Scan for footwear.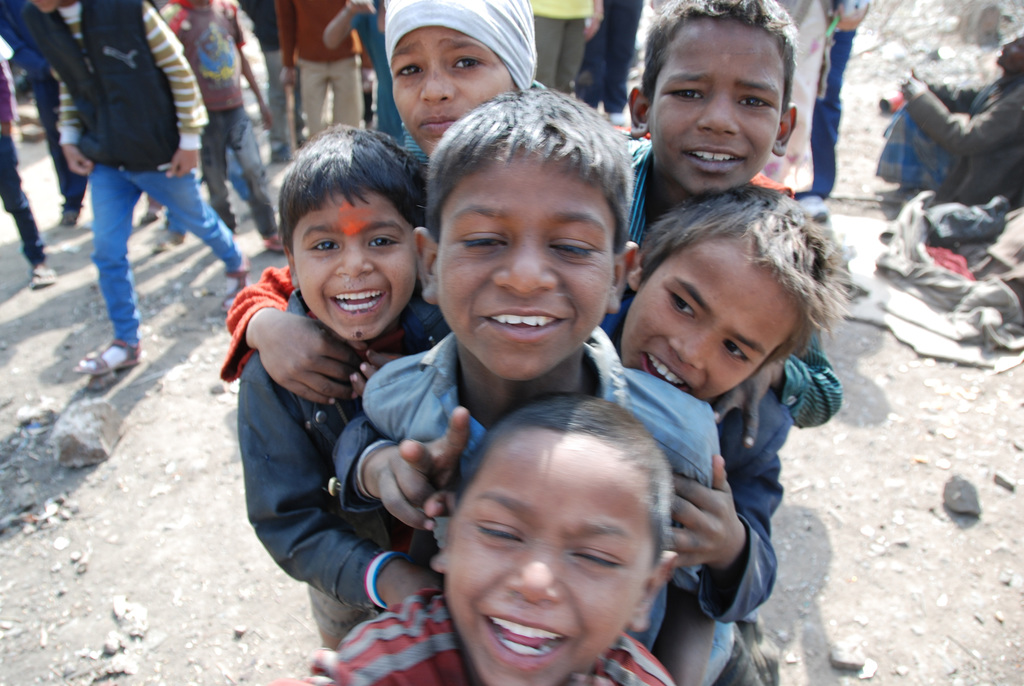
Scan result: {"x1": 28, "y1": 264, "x2": 55, "y2": 284}.
